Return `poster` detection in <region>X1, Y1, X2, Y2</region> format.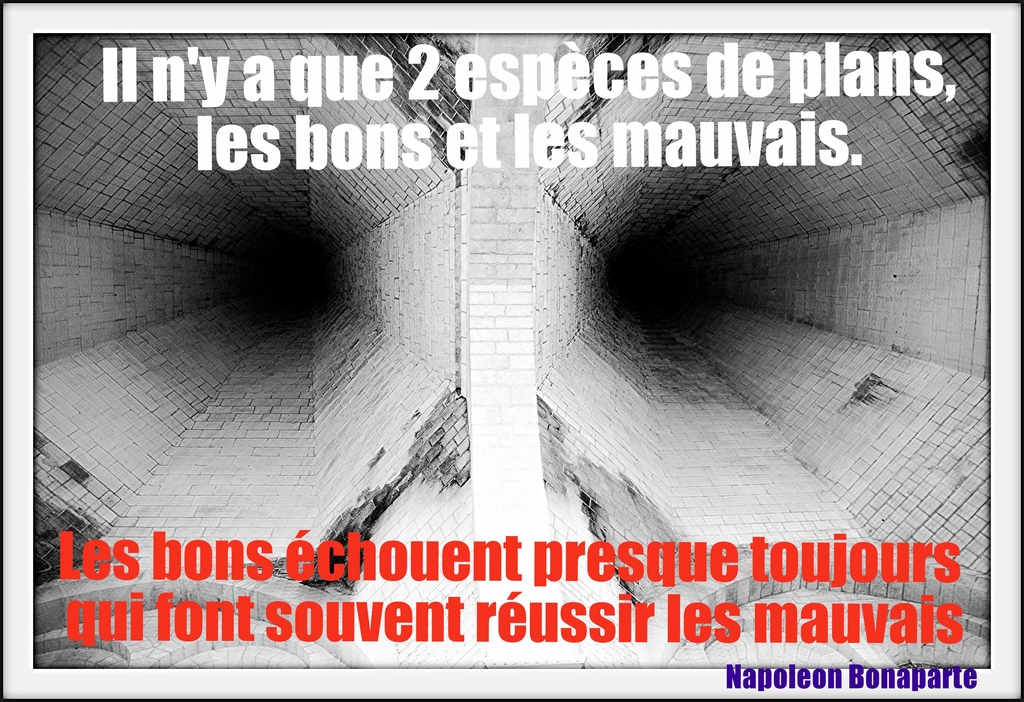
<region>0, 0, 1023, 700</region>.
